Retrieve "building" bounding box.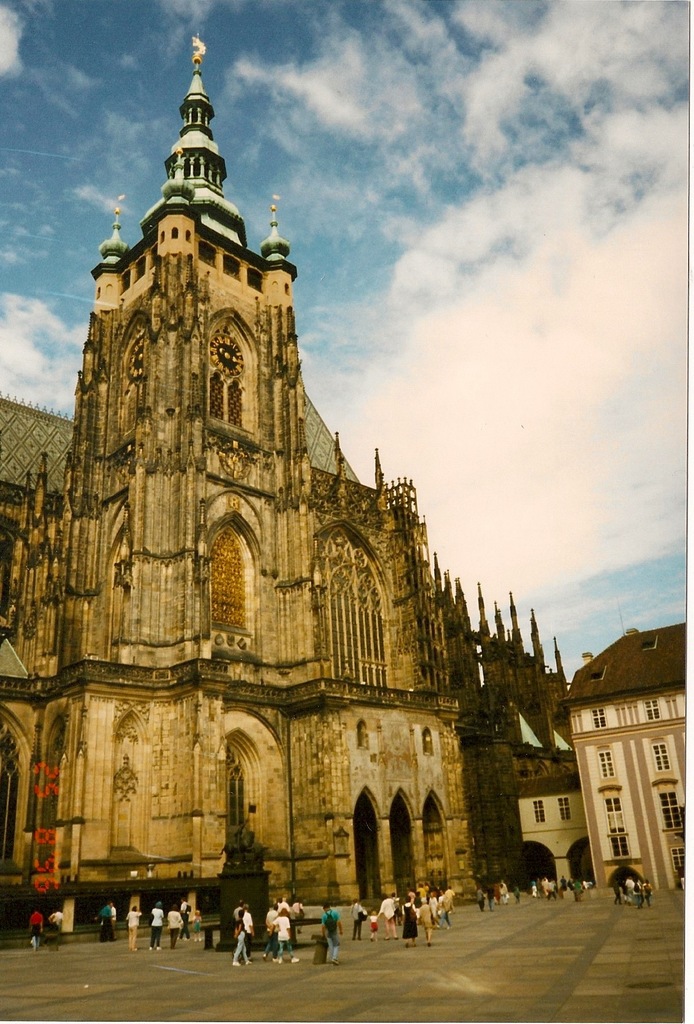
Bounding box: {"x1": 0, "y1": 29, "x2": 568, "y2": 932}.
